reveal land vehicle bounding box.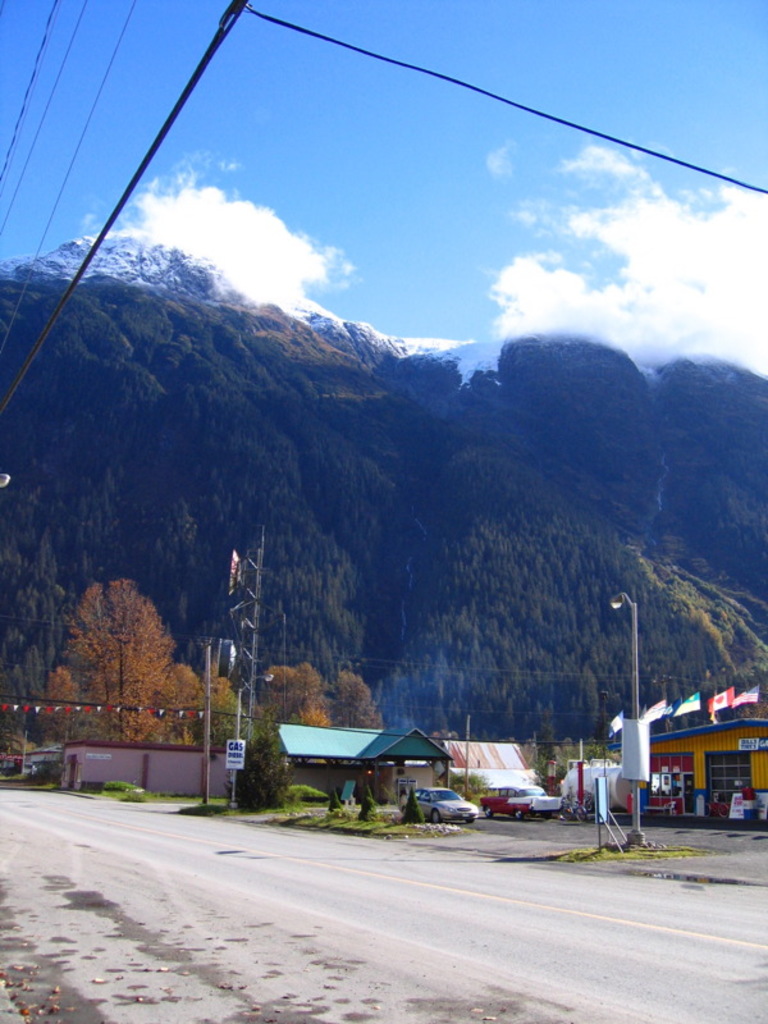
Revealed: pyautogui.locateOnScreen(554, 786, 598, 824).
